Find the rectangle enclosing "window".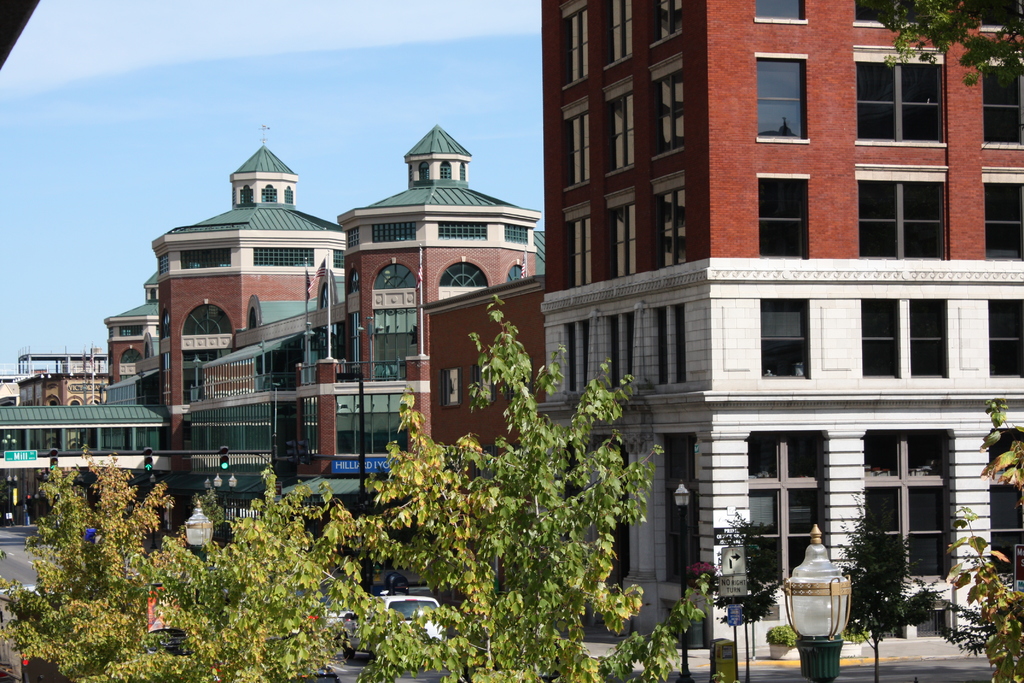
bbox=[565, 4, 588, 83].
